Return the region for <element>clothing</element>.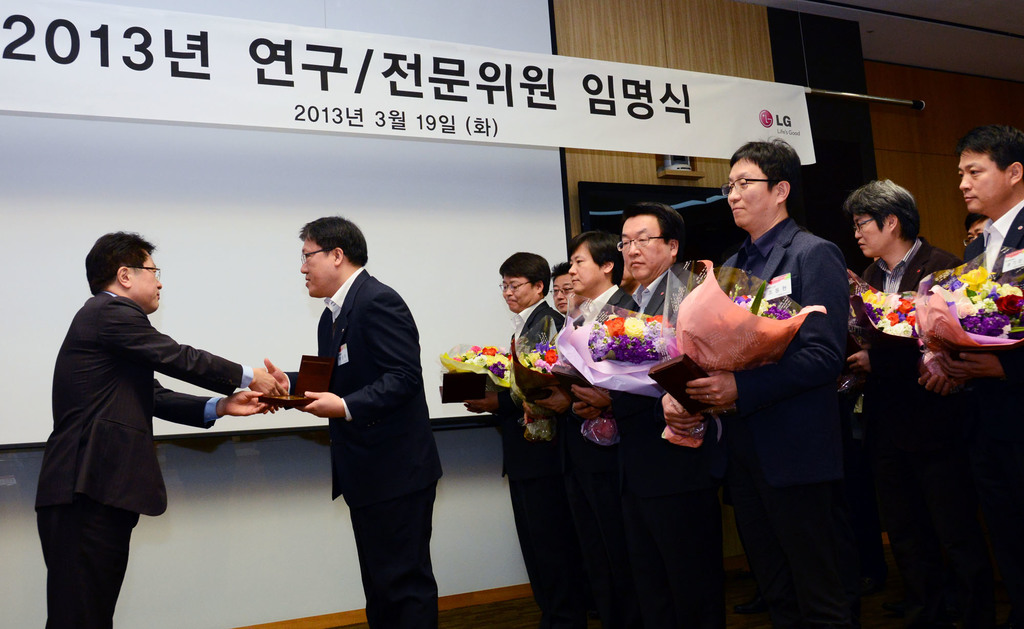
box(850, 235, 981, 608).
